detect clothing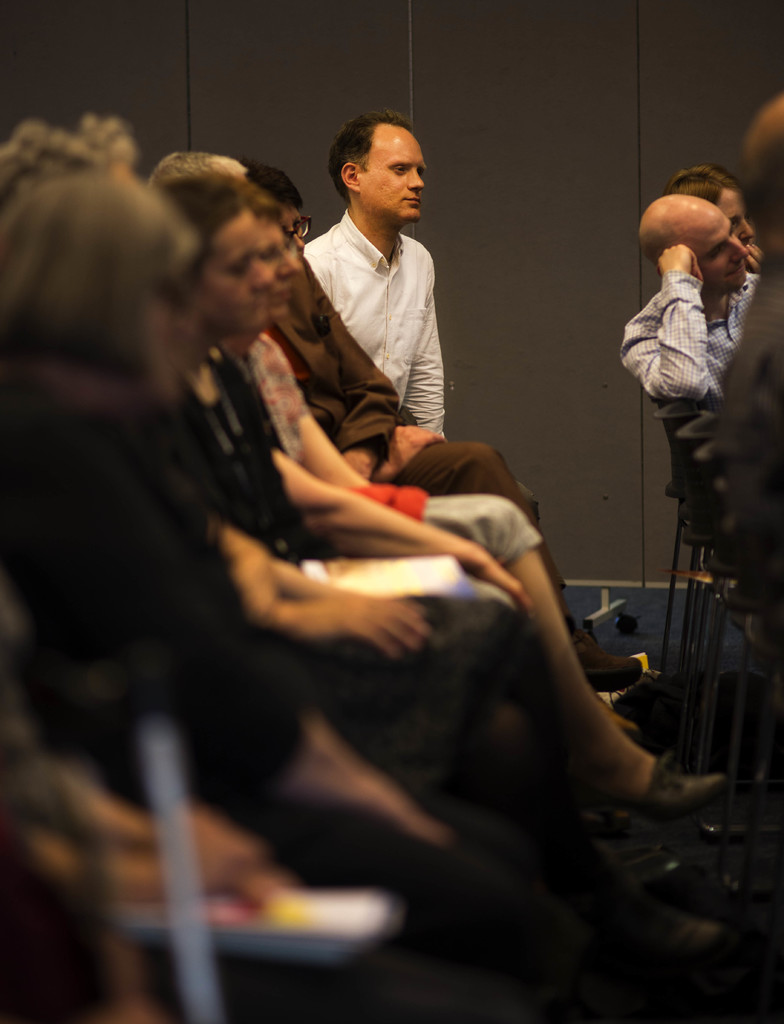
box(717, 273, 783, 592)
